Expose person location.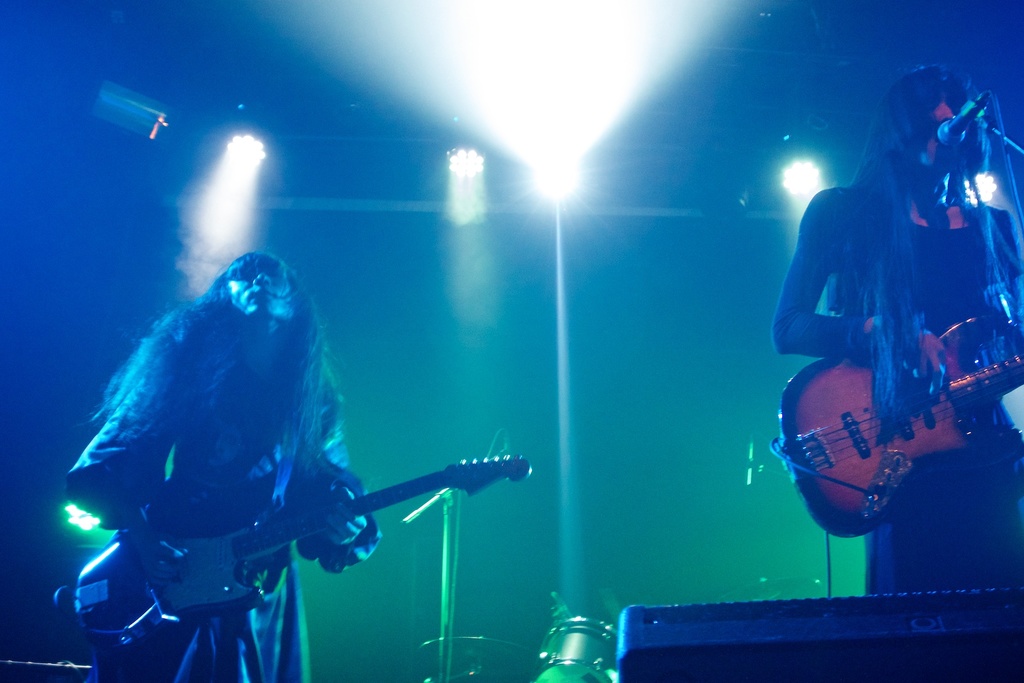
Exposed at [x1=771, y1=63, x2=1023, y2=592].
